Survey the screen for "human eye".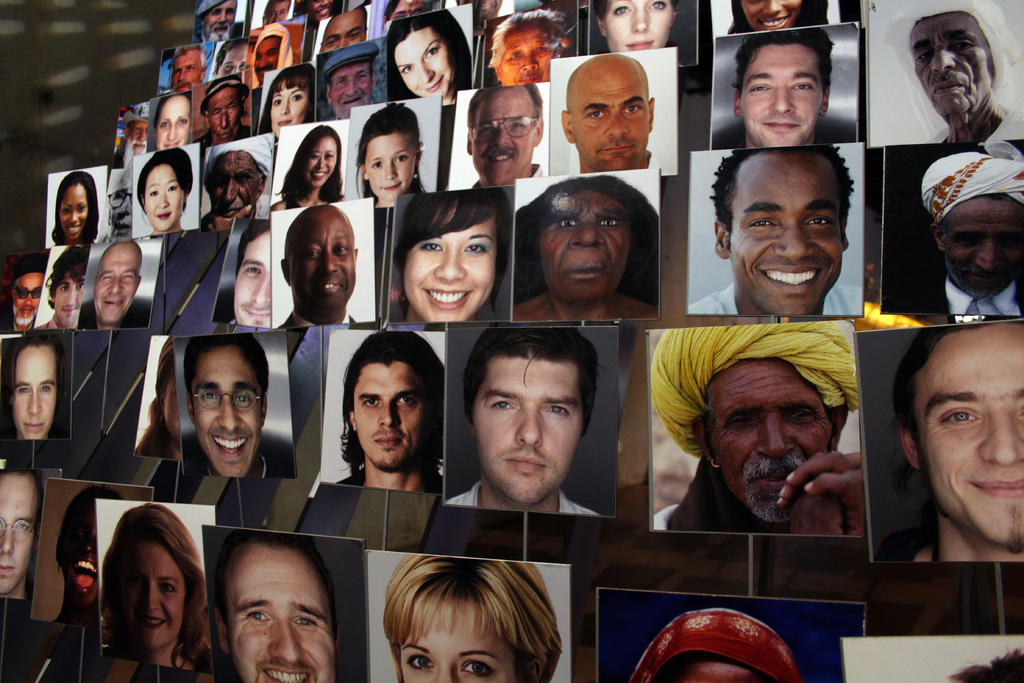
Survey found: 416,233,451,258.
